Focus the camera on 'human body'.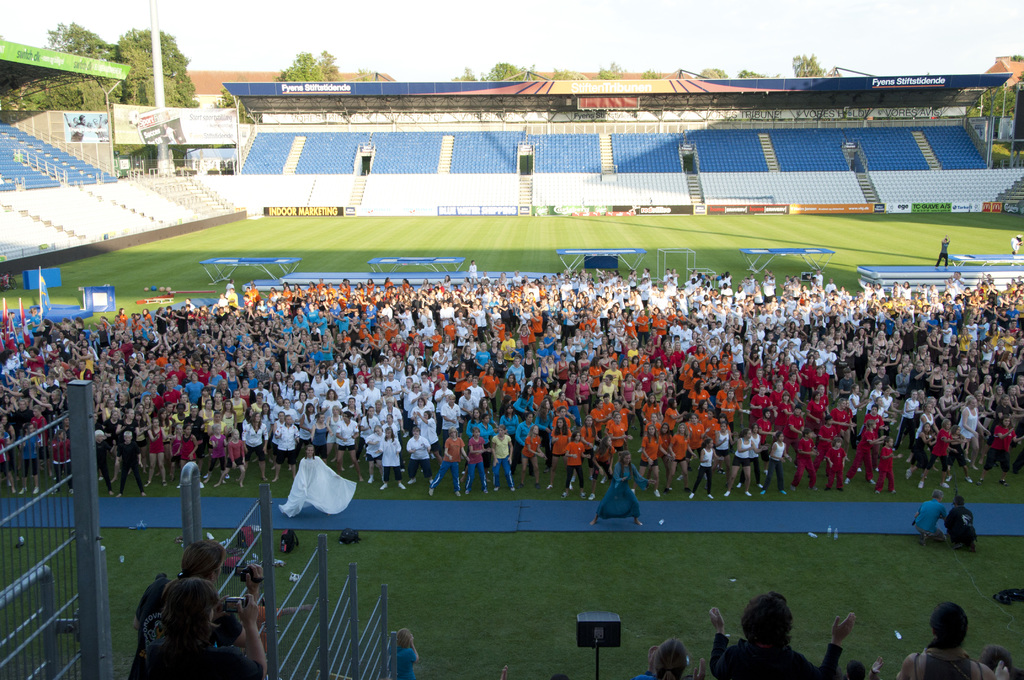
Focus region: <bbox>957, 352, 979, 376</bbox>.
